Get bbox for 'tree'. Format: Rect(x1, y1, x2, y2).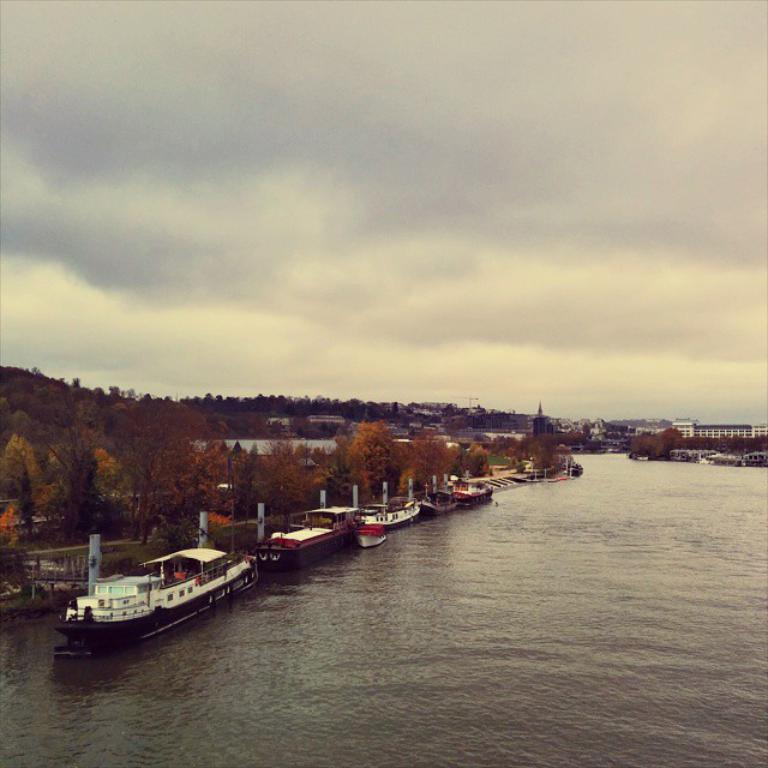
Rect(155, 432, 196, 546).
